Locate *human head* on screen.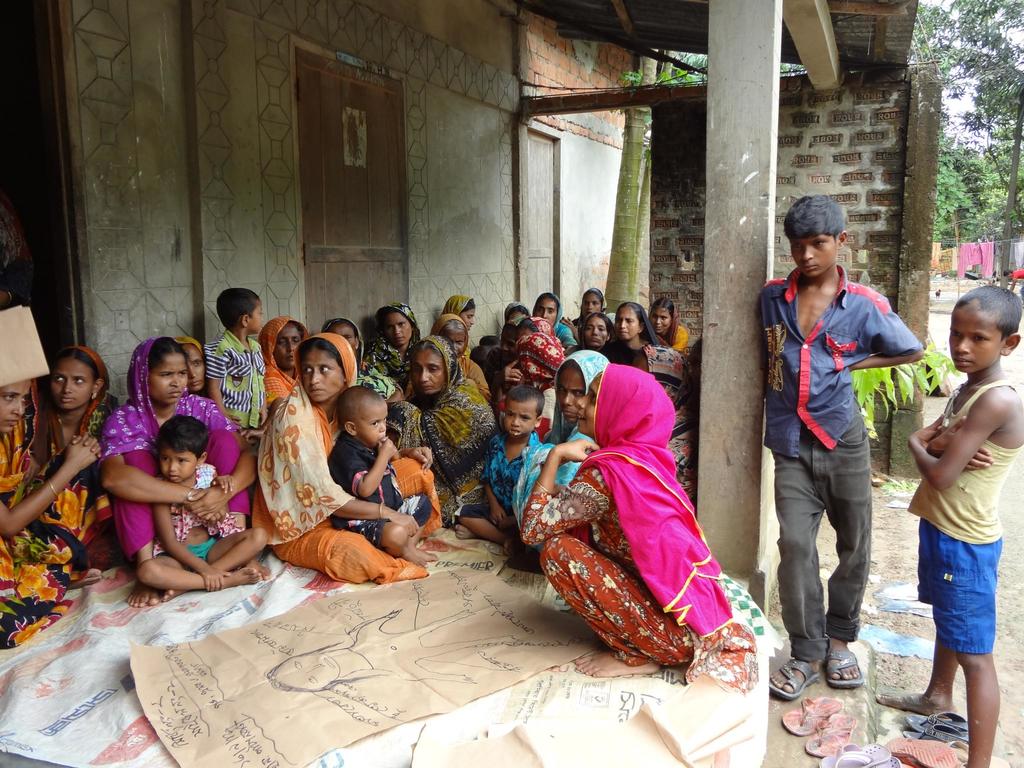
On screen at <box>406,335,451,394</box>.
